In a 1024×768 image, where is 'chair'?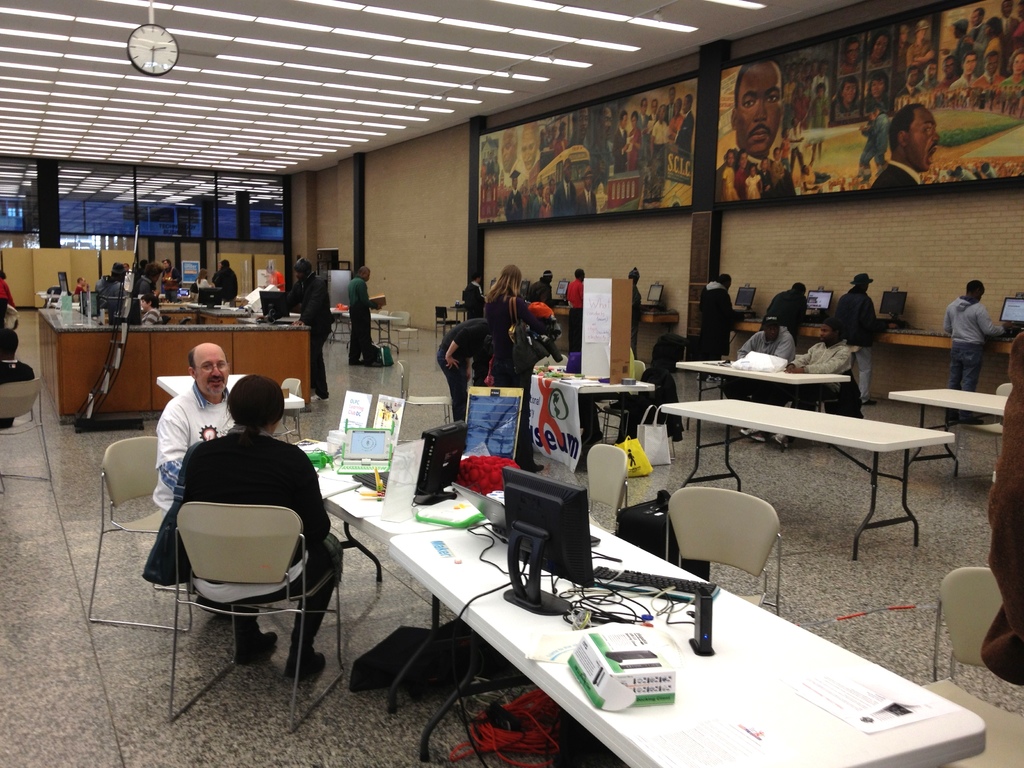
(x1=660, y1=488, x2=801, y2=613).
